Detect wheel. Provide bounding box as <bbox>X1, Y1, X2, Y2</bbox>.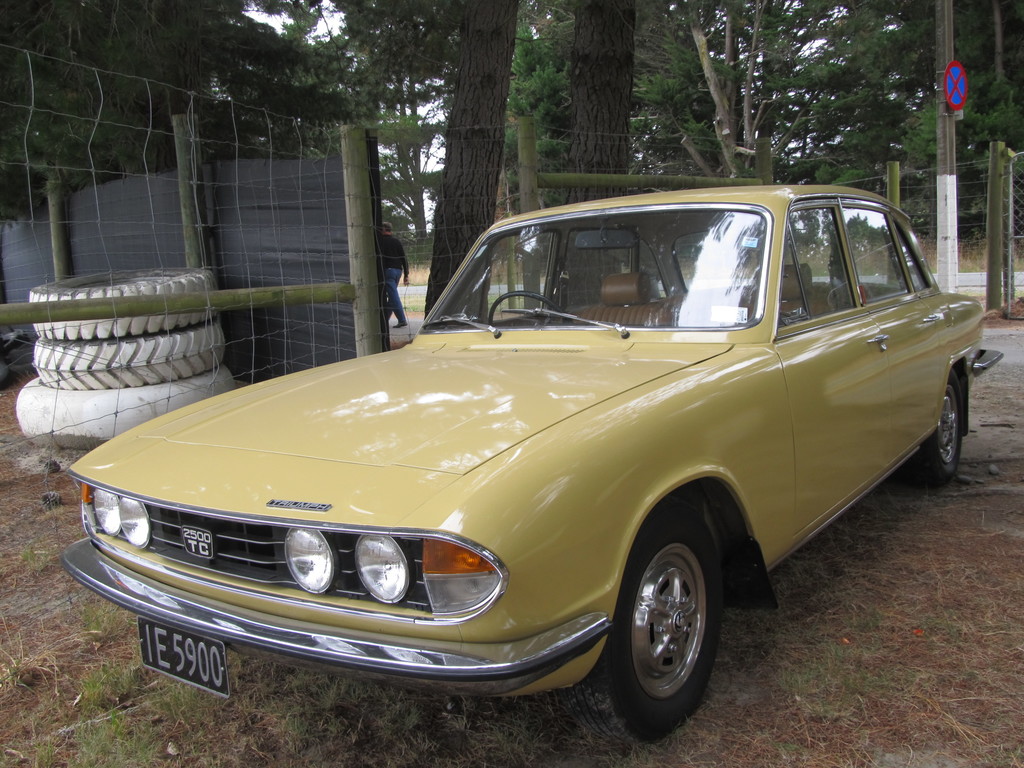
<bbox>29, 268, 218, 341</bbox>.
